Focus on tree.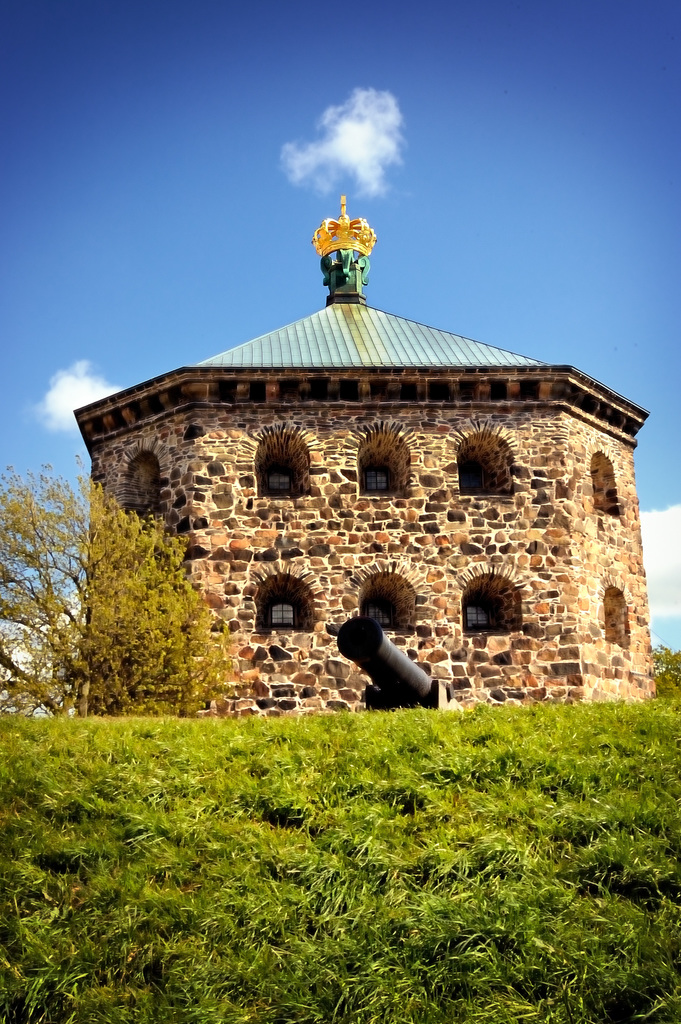
Focused at bbox=[0, 460, 243, 721].
